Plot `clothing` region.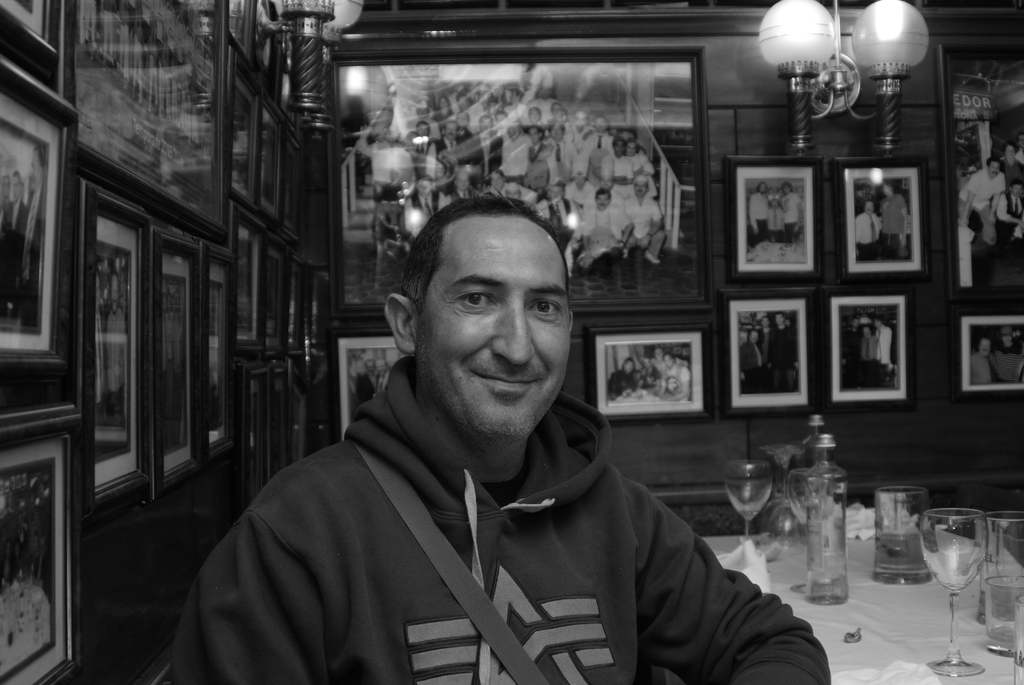
Plotted at bbox=[93, 261, 130, 397].
